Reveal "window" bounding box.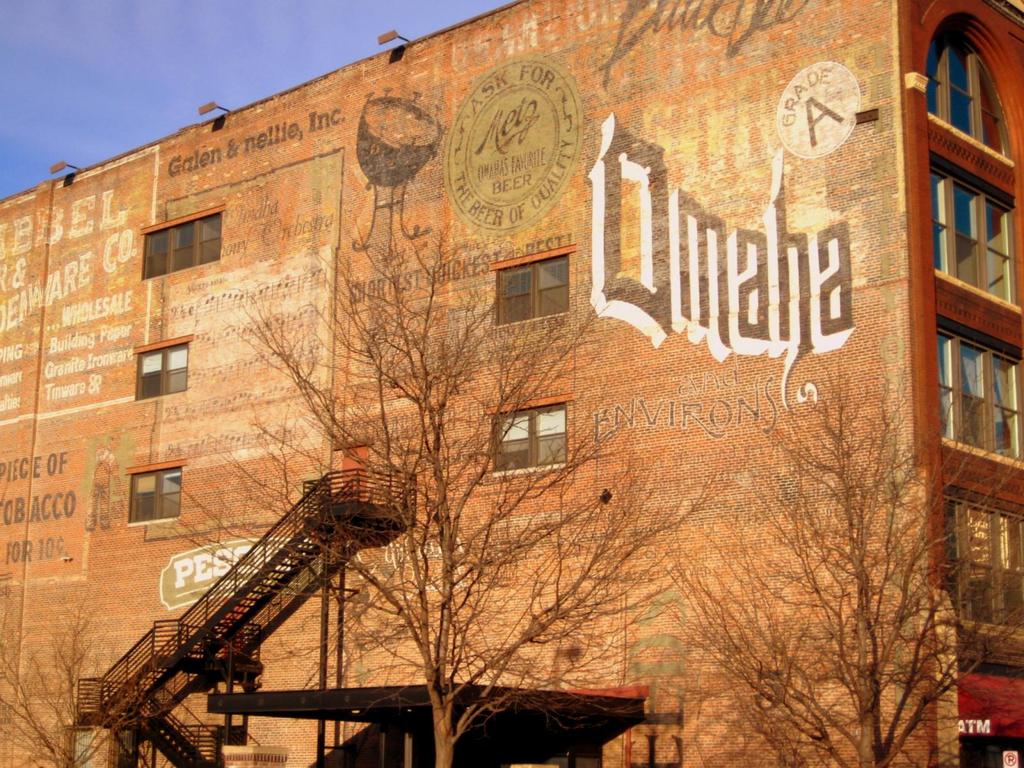
Revealed: (left=927, top=150, right=1020, bottom=311).
